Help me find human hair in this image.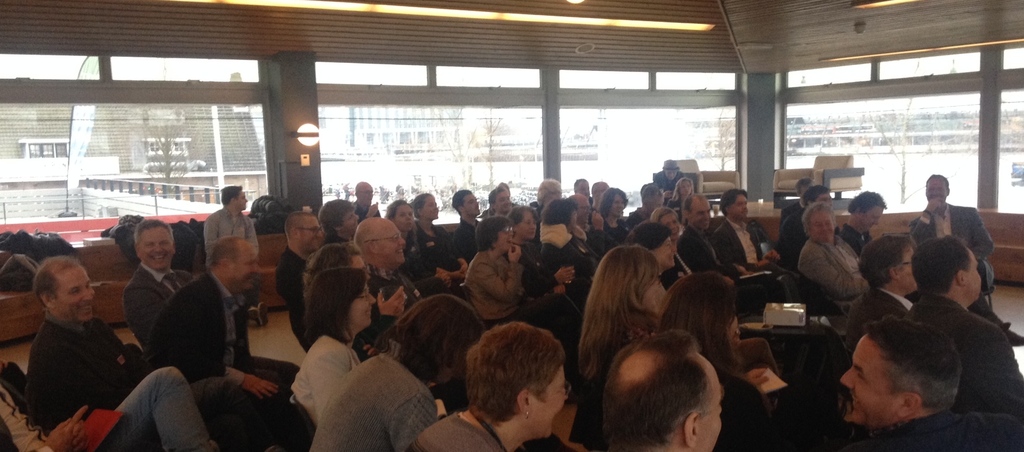
Found it: 856,234,910,291.
